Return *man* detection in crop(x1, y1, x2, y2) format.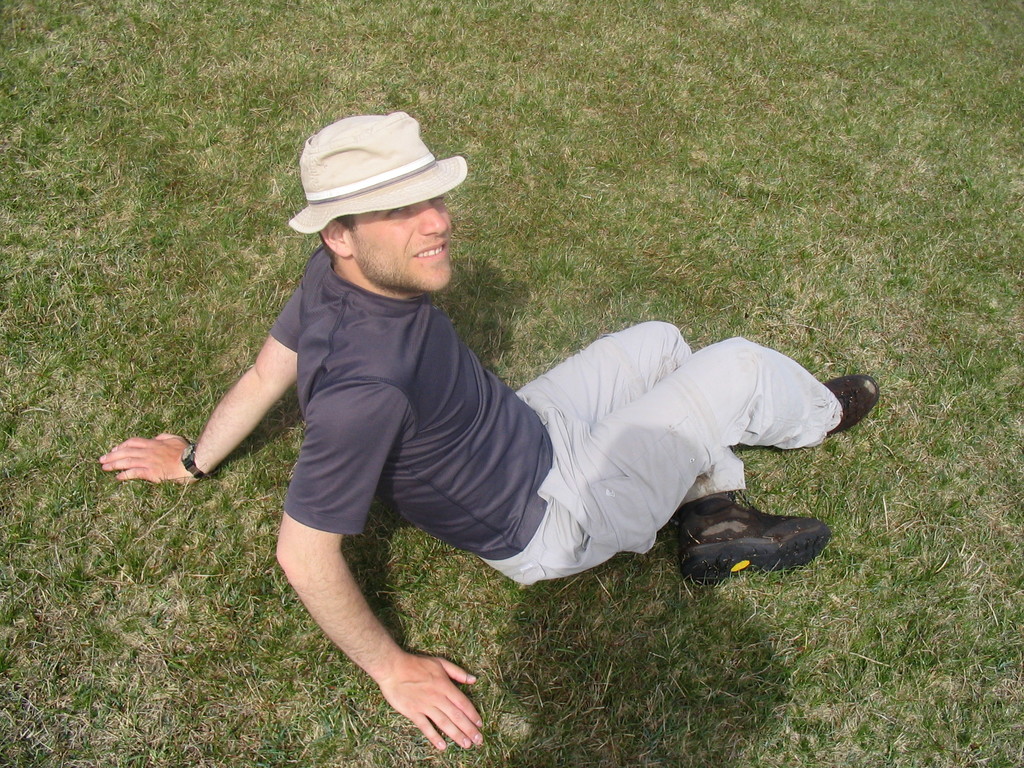
crop(153, 124, 836, 680).
